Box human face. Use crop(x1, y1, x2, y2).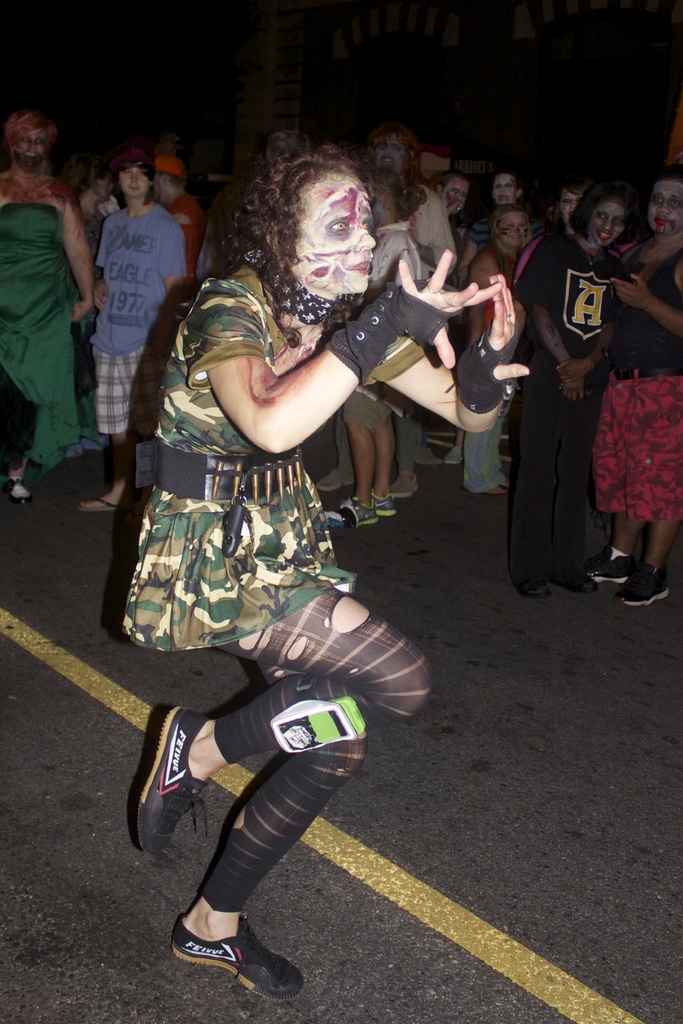
crop(492, 175, 516, 207).
